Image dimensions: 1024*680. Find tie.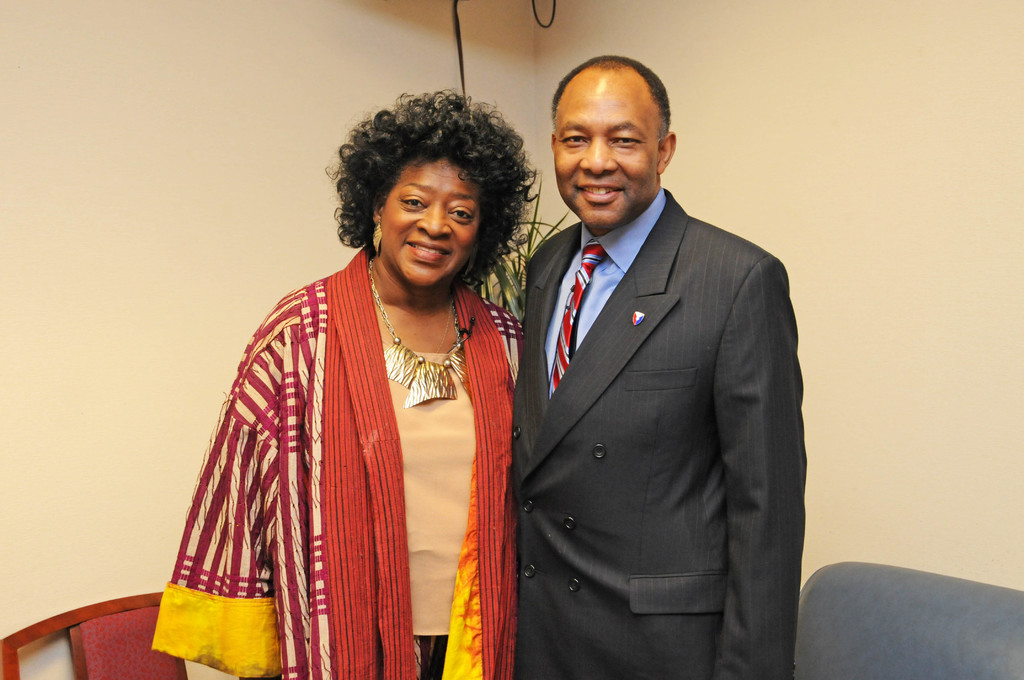
rect(548, 239, 607, 394).
